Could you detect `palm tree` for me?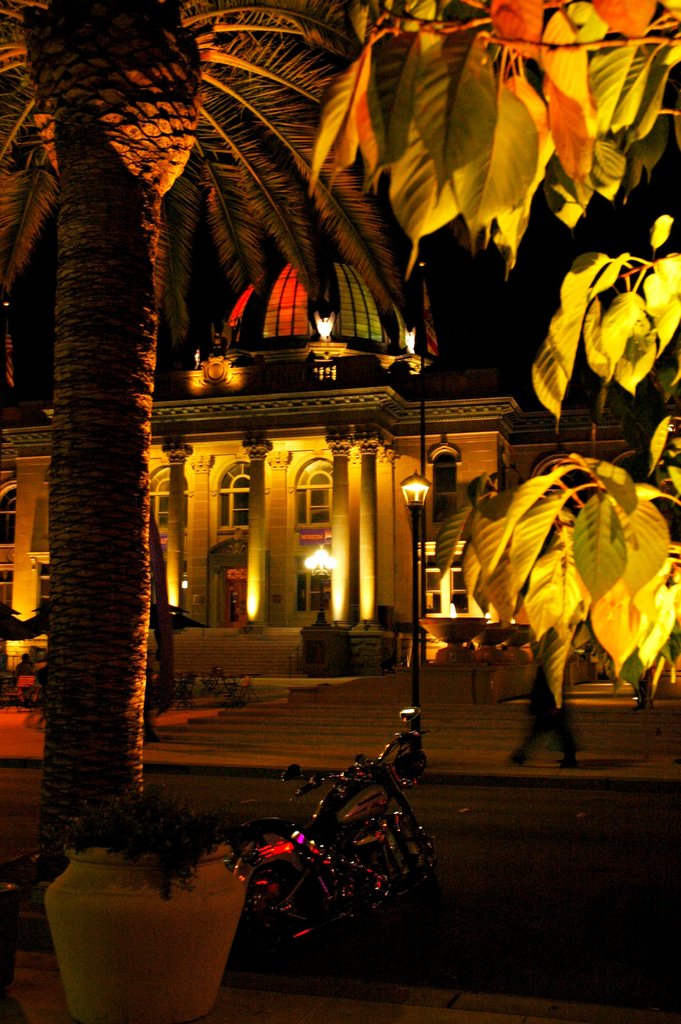
Detection result: {"x1": 0, "y1": 159, "x2": 181, "y2": 808}.
